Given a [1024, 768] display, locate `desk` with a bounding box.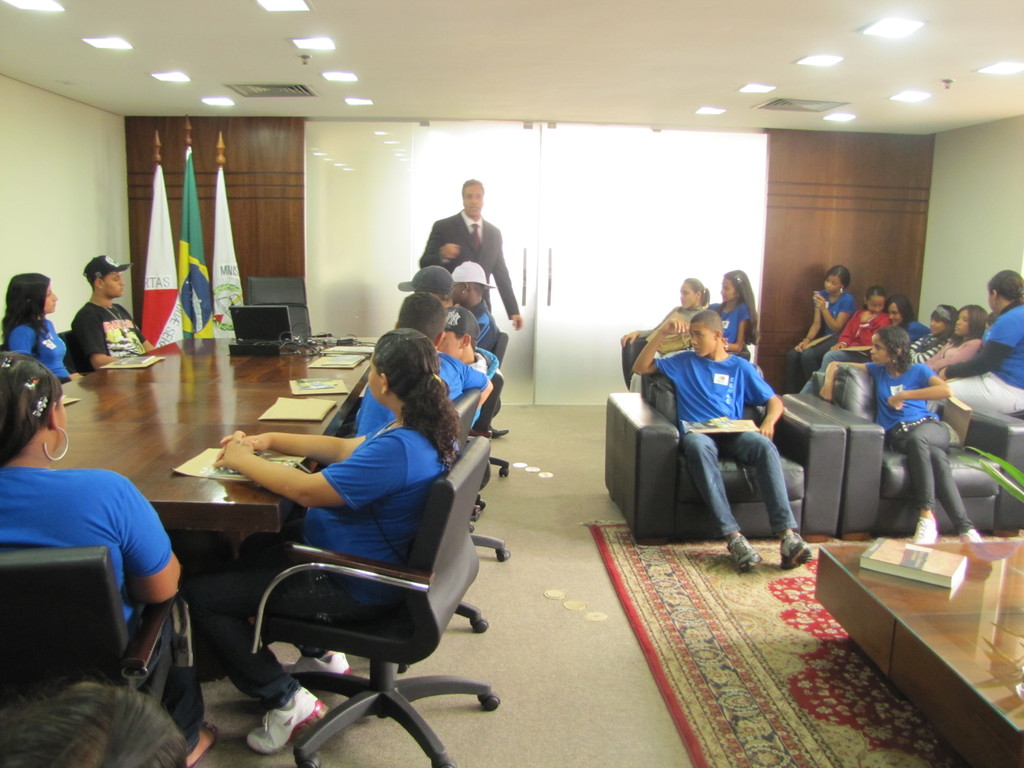
Located: <bbox>49, 336, 371, 561</bbox>.
